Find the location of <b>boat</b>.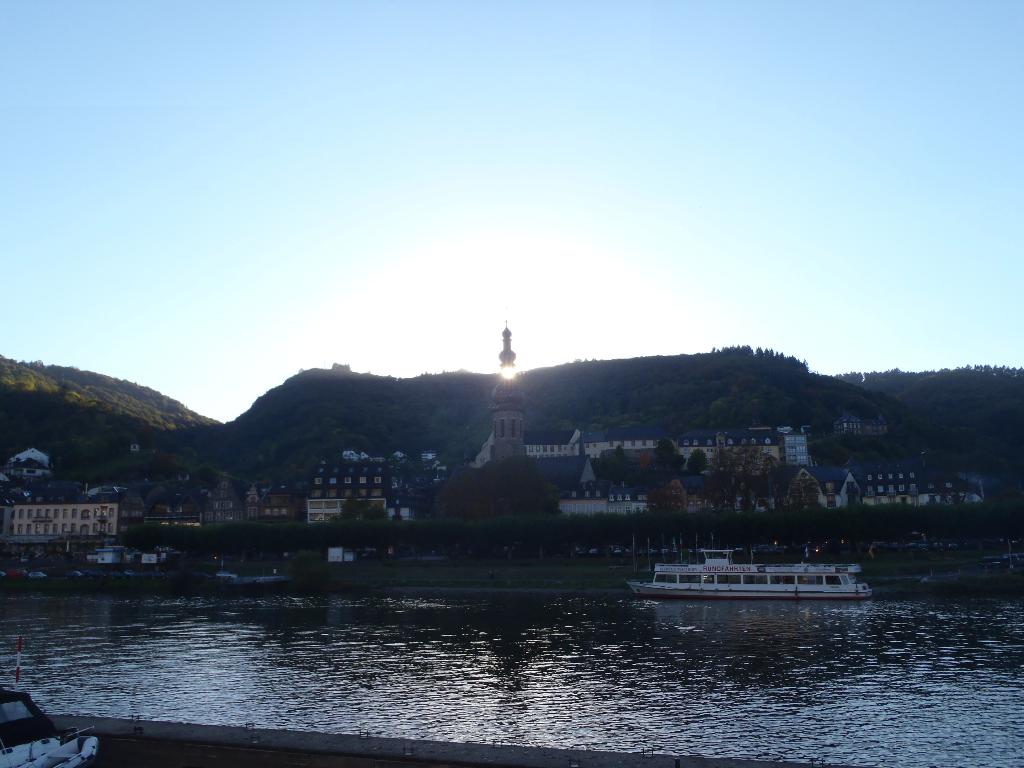
Location: (x1=626, y1=547, x2=874, y2=603).
